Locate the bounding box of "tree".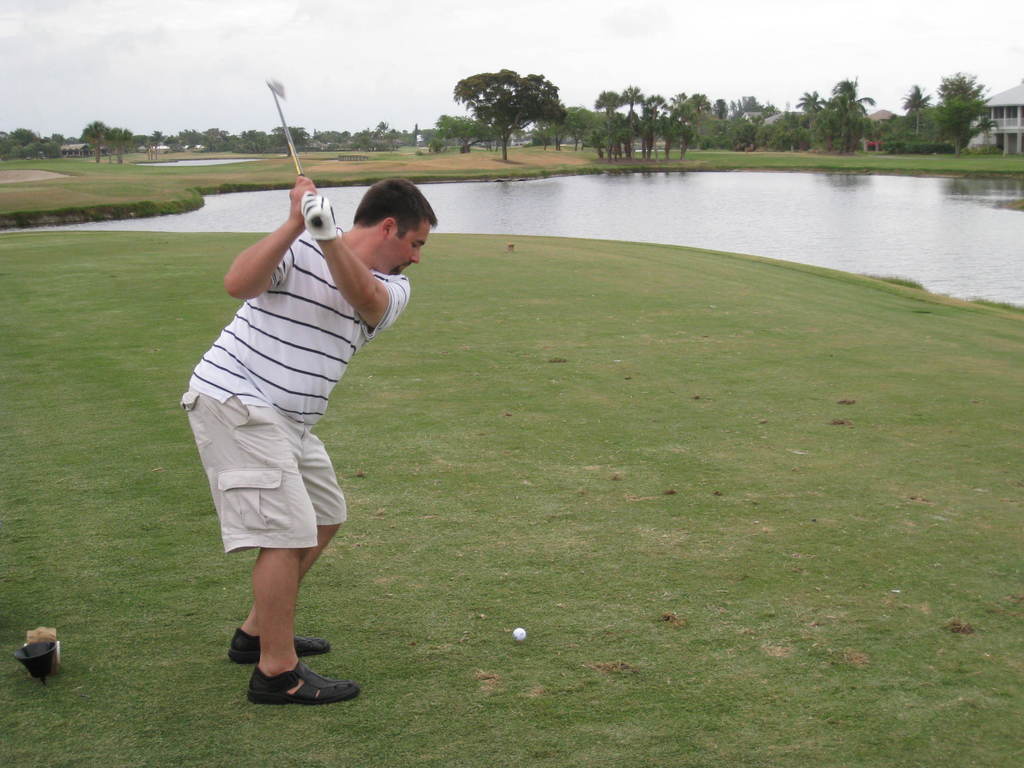
Bounding box: box=[454, 65, 568, 163].
